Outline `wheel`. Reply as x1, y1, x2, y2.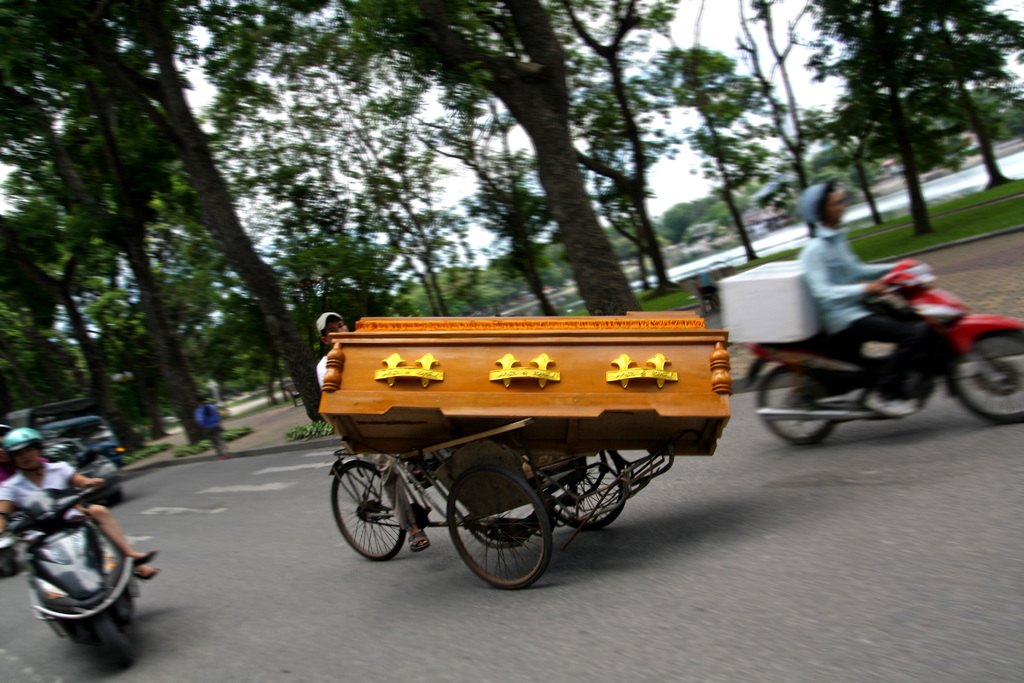
93, 612, 134, 662.
